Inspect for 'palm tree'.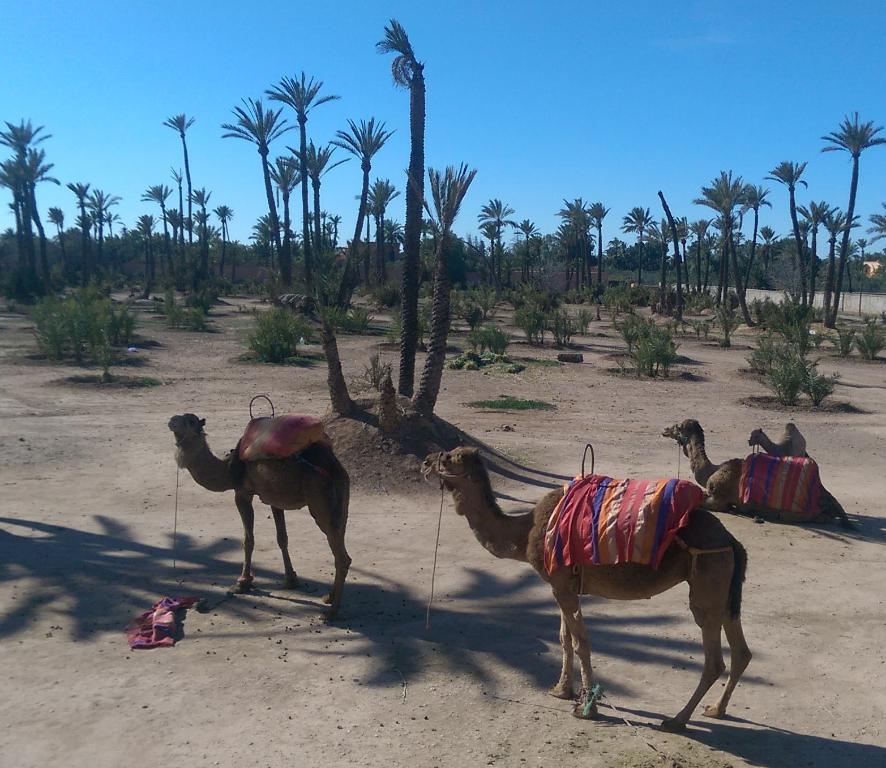
Inspection: Rect(262, 150, 308, 280).
